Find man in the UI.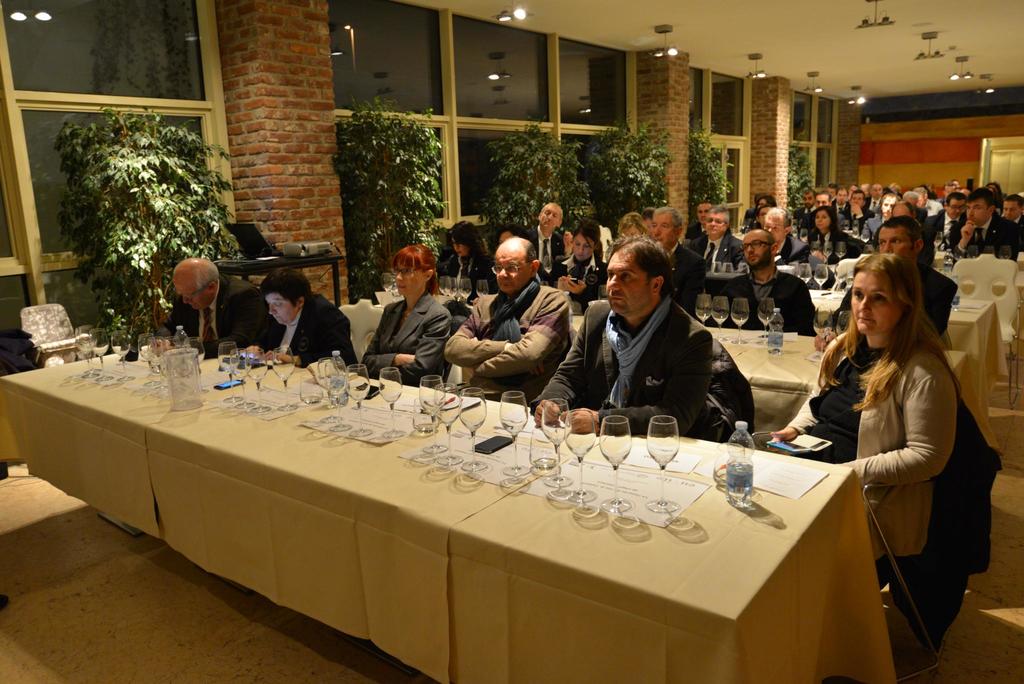
UI element at BBox(764, 205, 815, 263).
